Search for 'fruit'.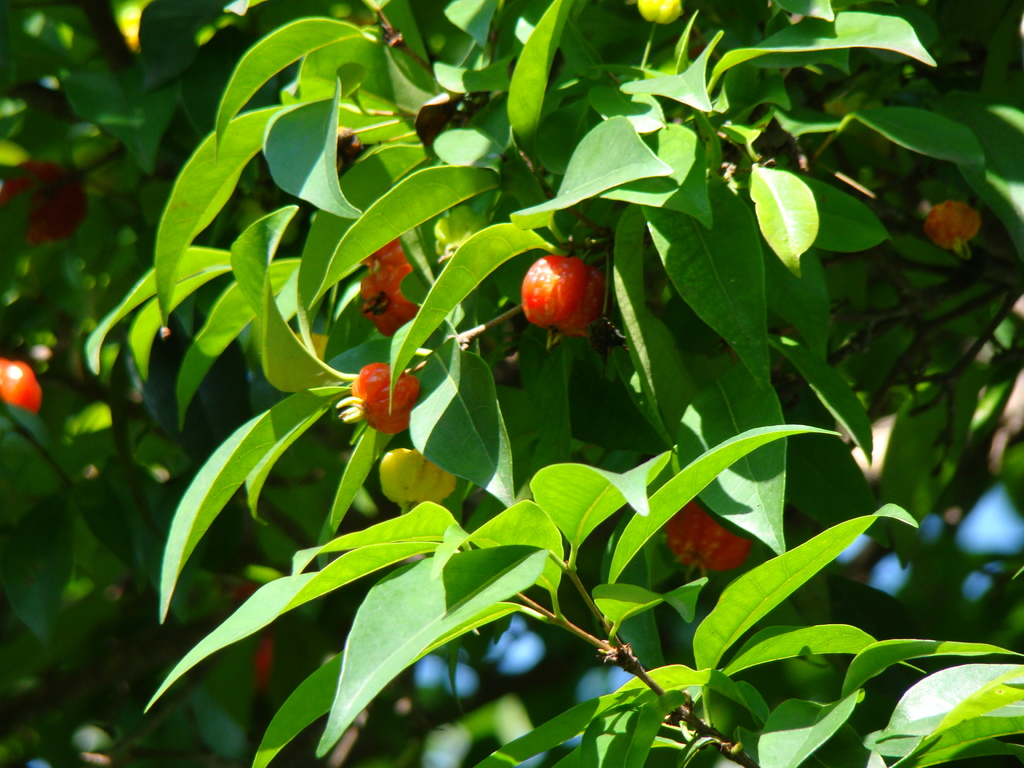
Found at BBox(520, 252, 604, 341).
